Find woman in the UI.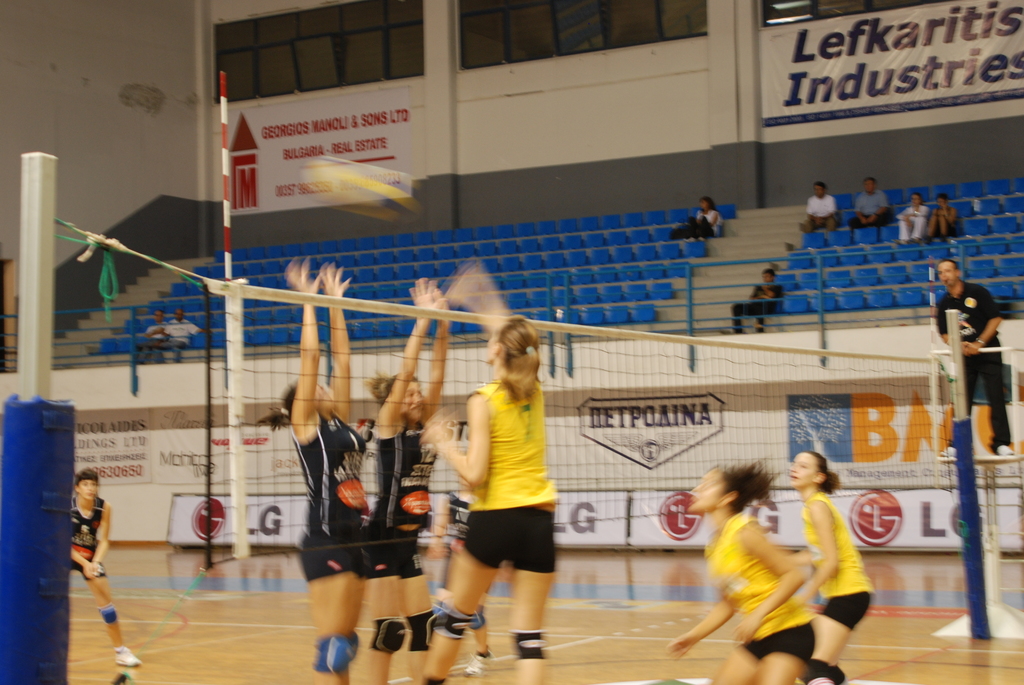
UI element at box(366, 272, 454, 684).
